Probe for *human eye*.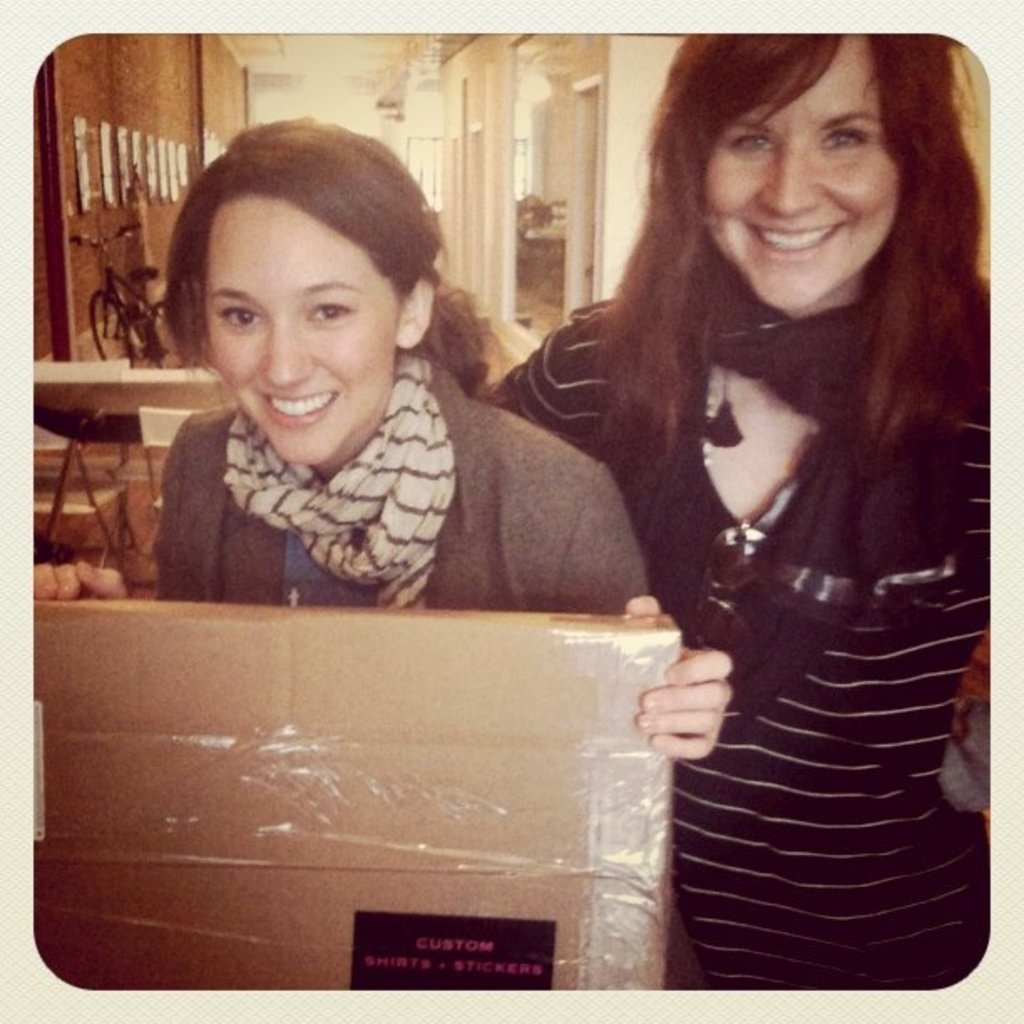
Probe result: 216, 296, 261, 335.
